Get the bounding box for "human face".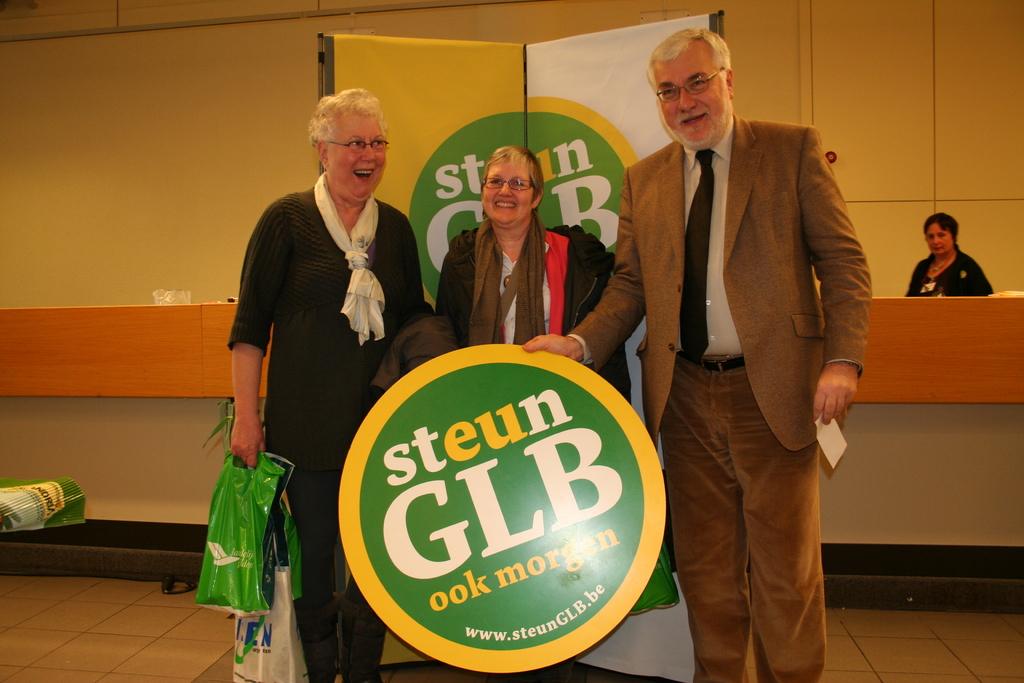
select_region(329, 106, 388, 198).
